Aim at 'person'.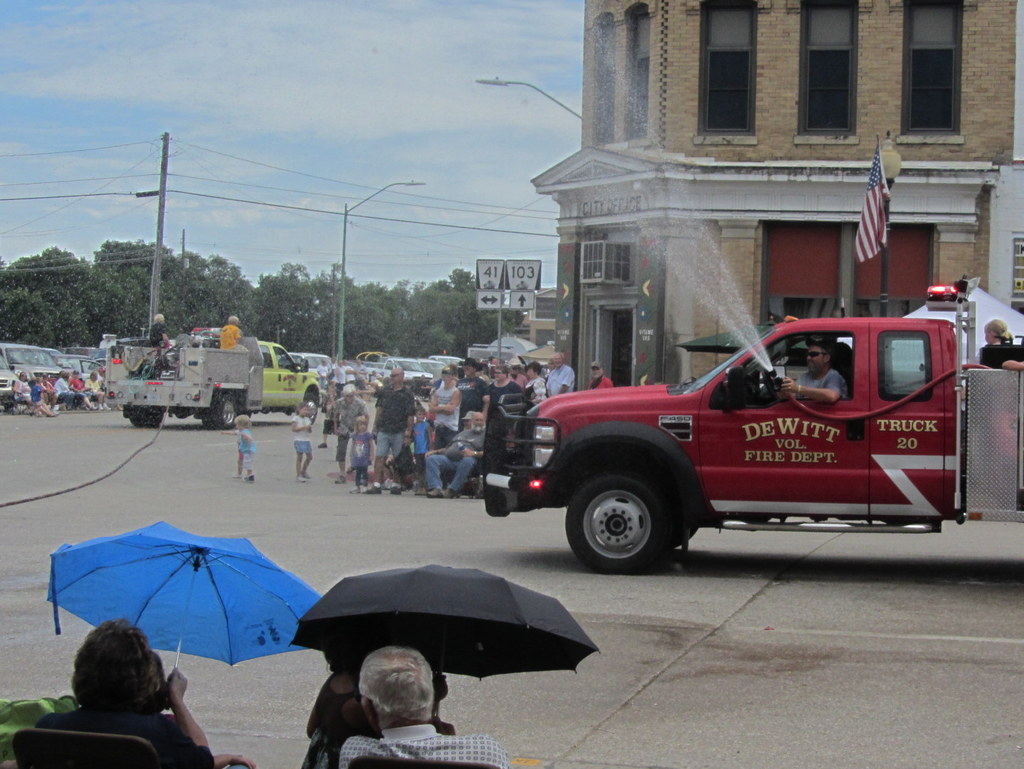
Aimed at 768, 334, 853, 403.
